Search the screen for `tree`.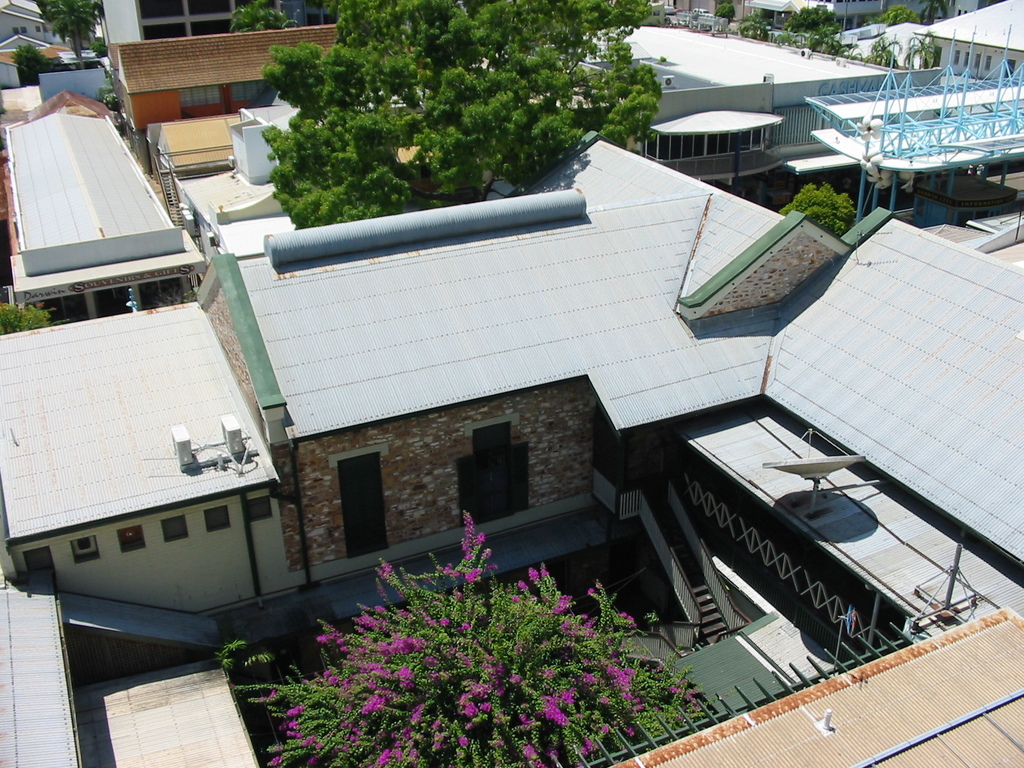
Found at [236, 10, 647, 214].
